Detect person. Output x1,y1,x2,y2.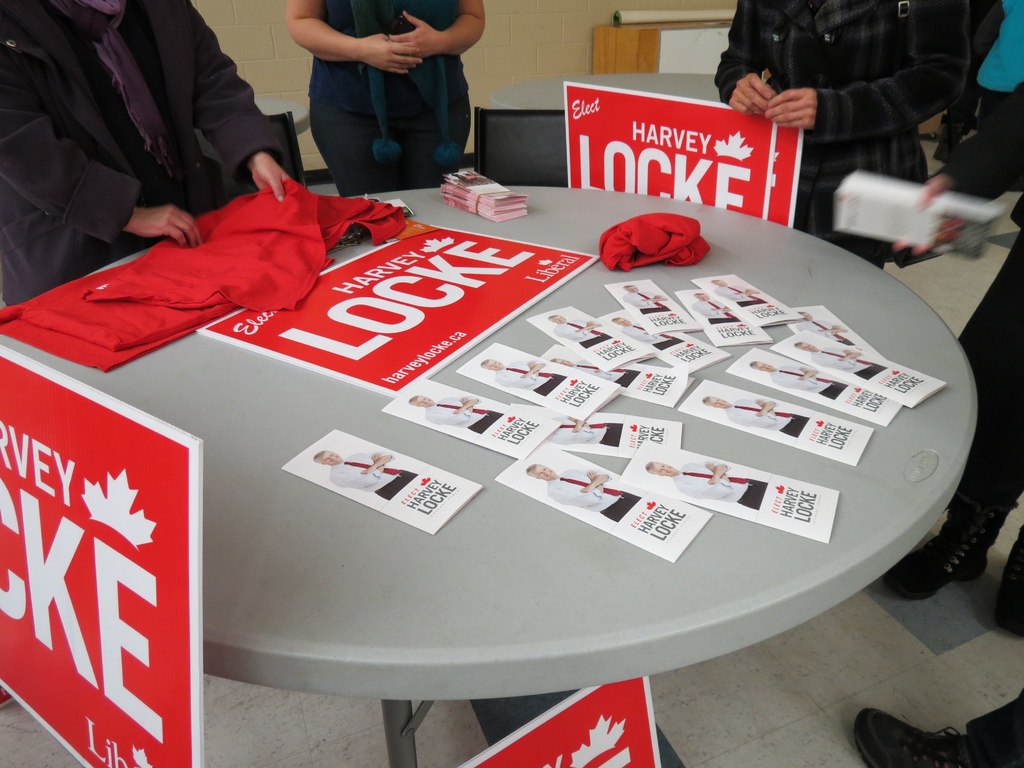
528,467,646,527.
